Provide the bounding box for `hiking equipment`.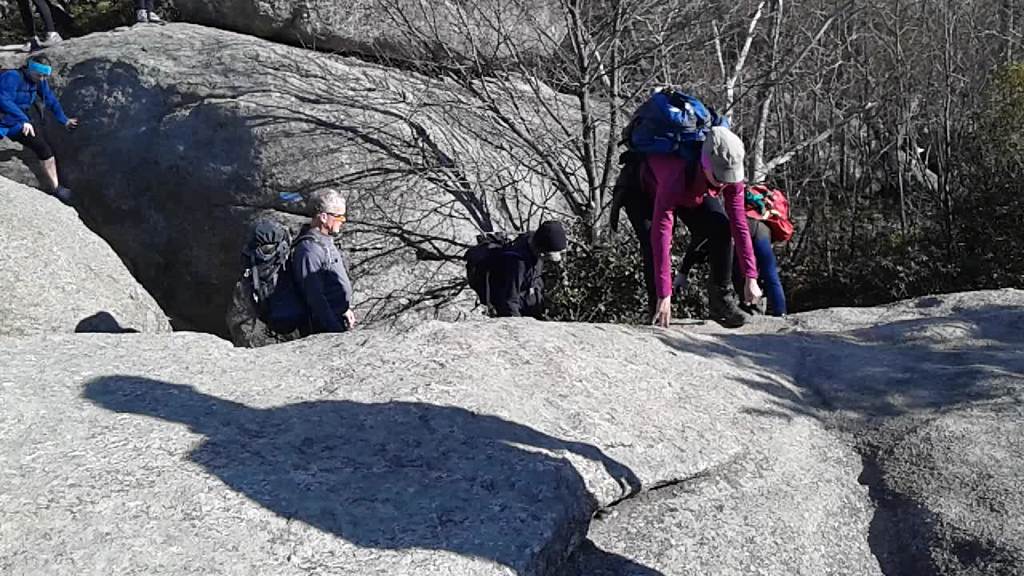
[left=241, top=219, right=333, bottom=343].
